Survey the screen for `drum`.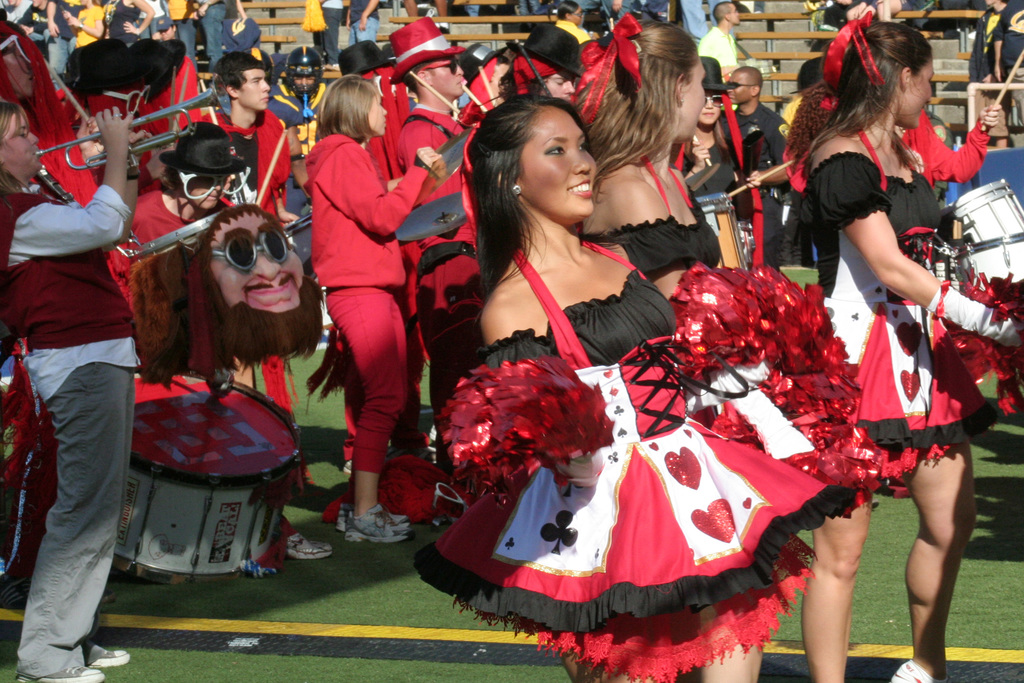
Survey found: x1=128, y1=205, x2=224, y2=273.
